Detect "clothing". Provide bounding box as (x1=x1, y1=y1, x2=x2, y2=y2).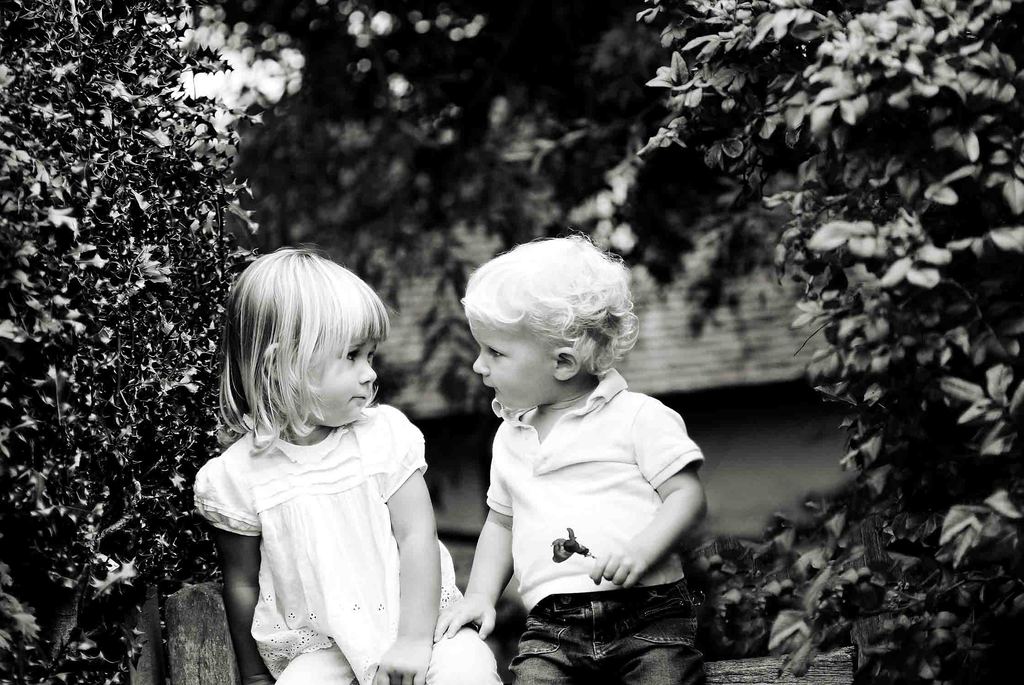
(x1=486, y1=367, x2=705, y2=684).
